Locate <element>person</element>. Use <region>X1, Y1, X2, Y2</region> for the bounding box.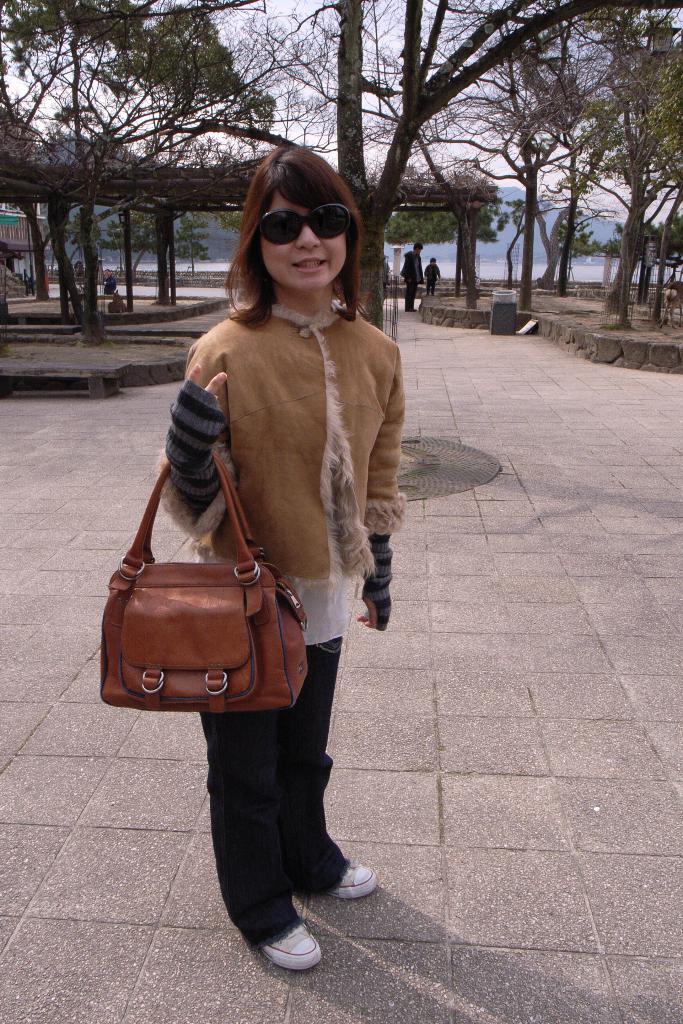
<region>423, 257, 442, 298</region>.
